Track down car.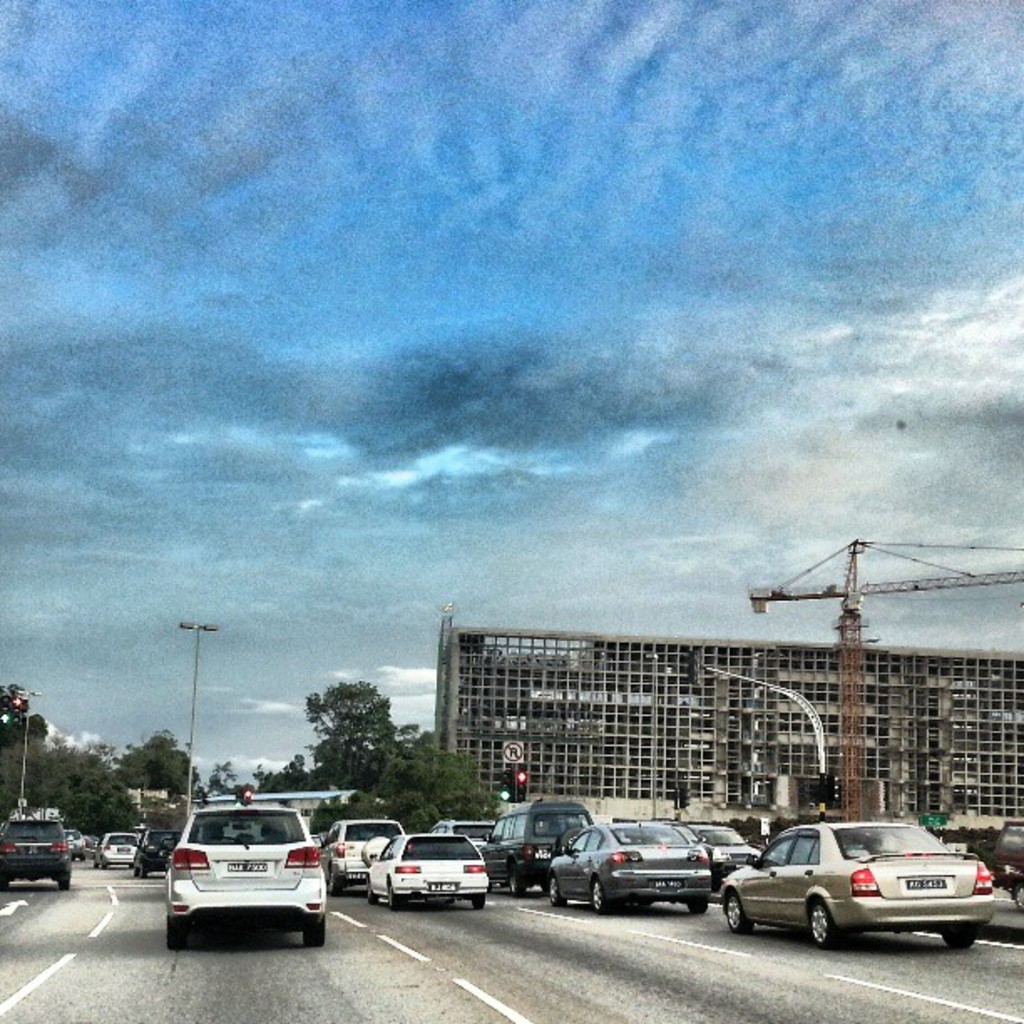
Tracked to {"x1": 139, "y1": 827, "x2": 181, "y2": 875}.
